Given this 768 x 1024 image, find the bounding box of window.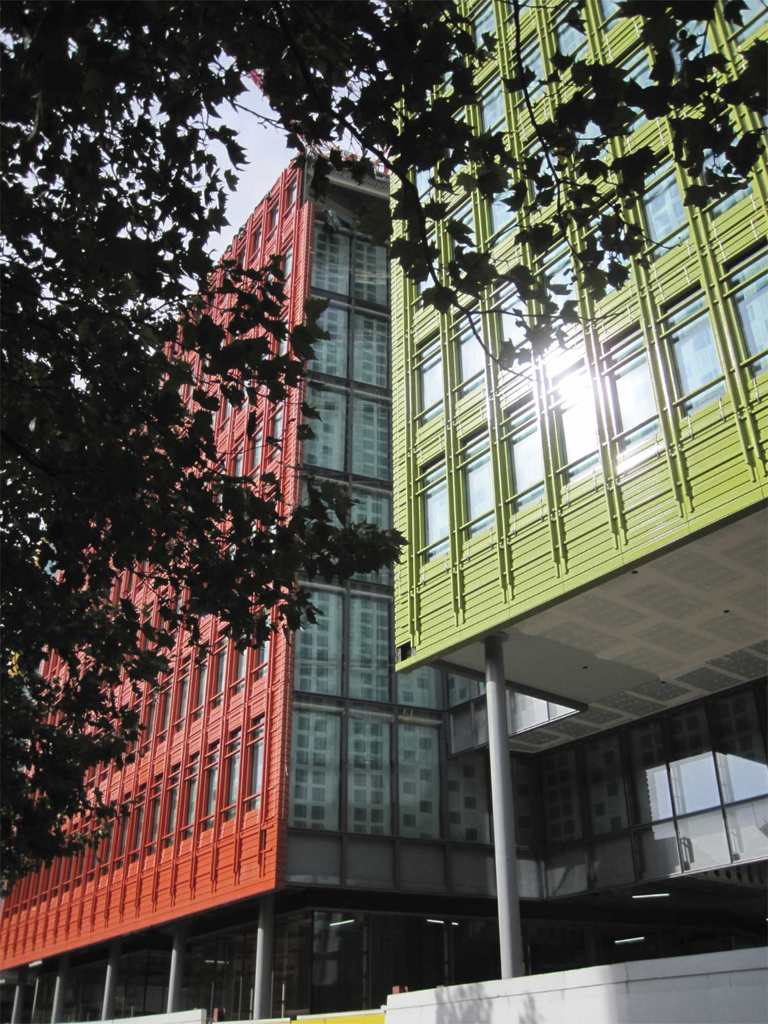
[352,490,392,588].
